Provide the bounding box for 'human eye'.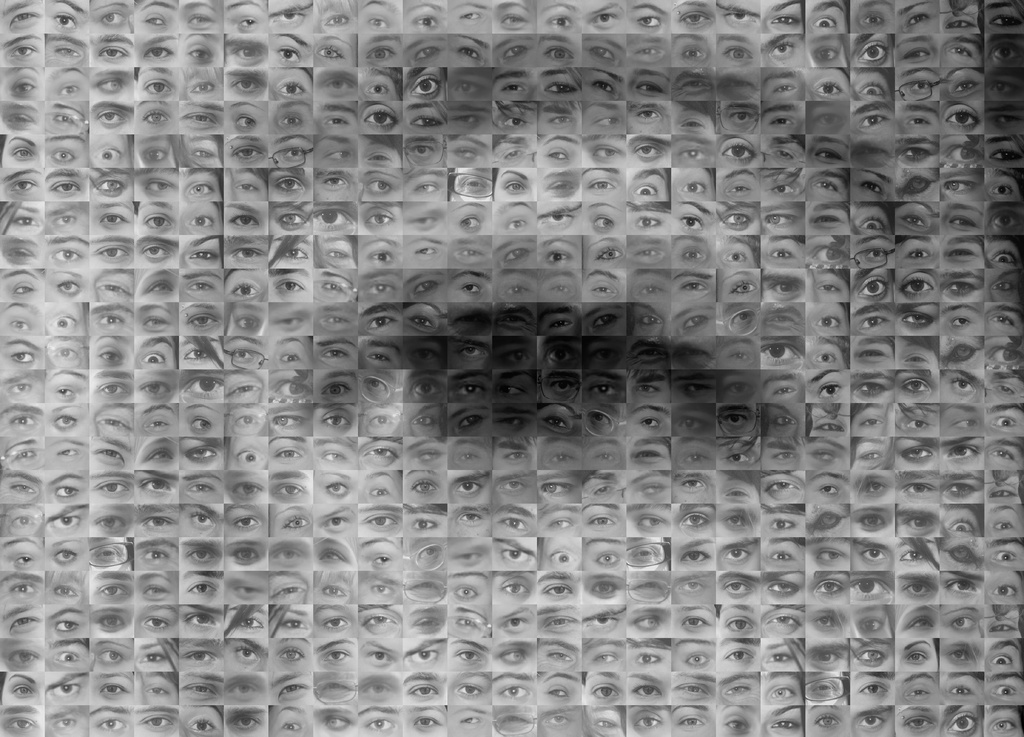
<box>454,479,484,497</box>.
